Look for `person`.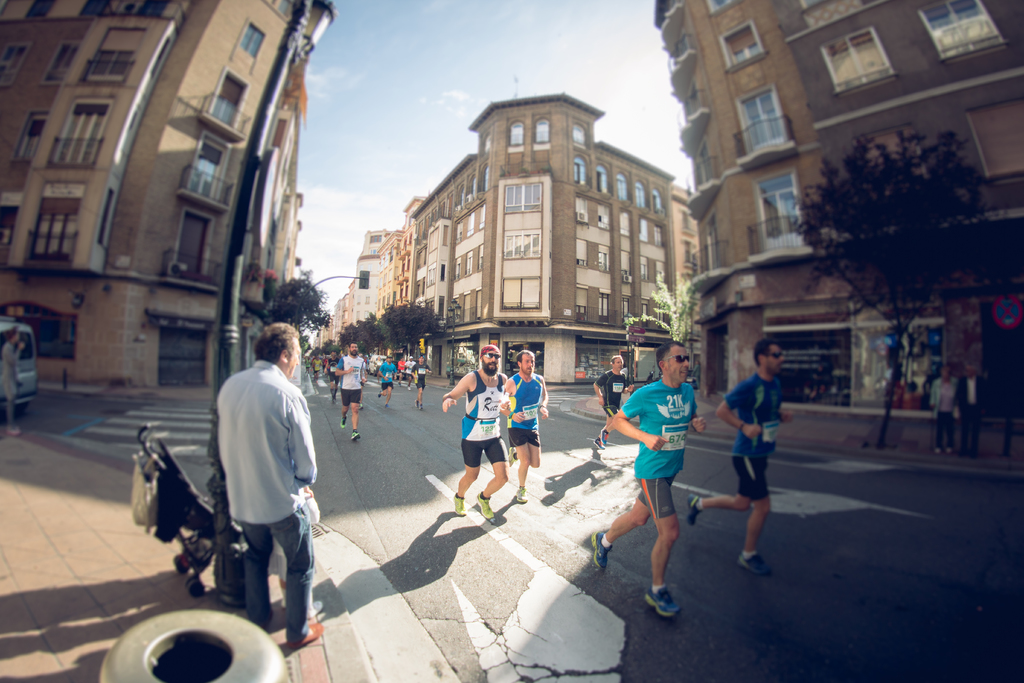
Found: 952,362,986,456.
